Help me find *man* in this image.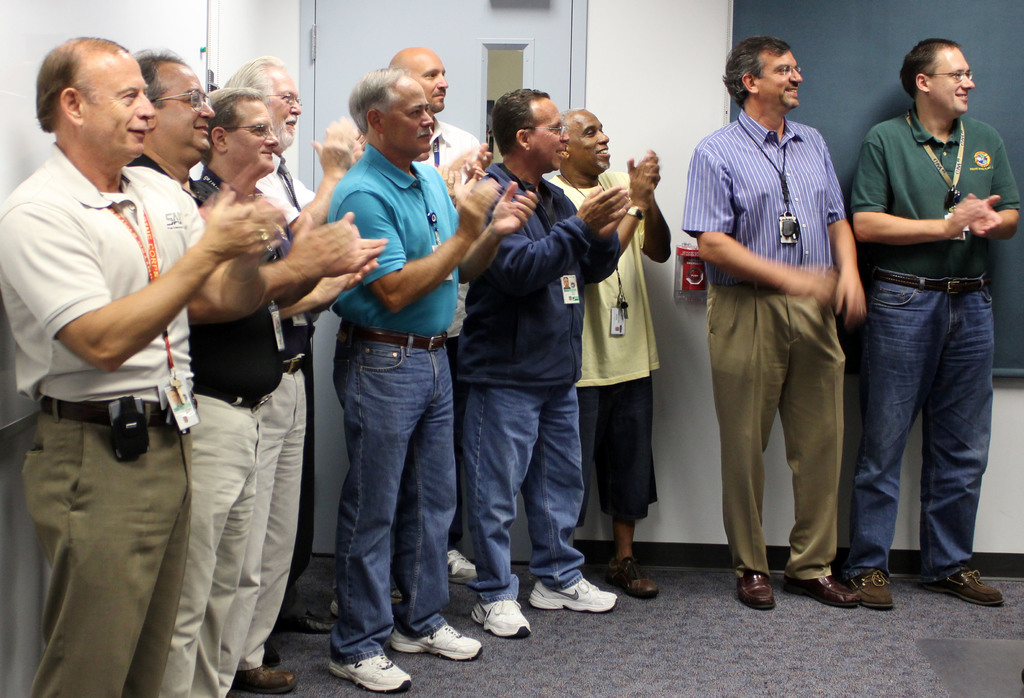
Found it: left=218, top=56, right=365, bottom=635.
